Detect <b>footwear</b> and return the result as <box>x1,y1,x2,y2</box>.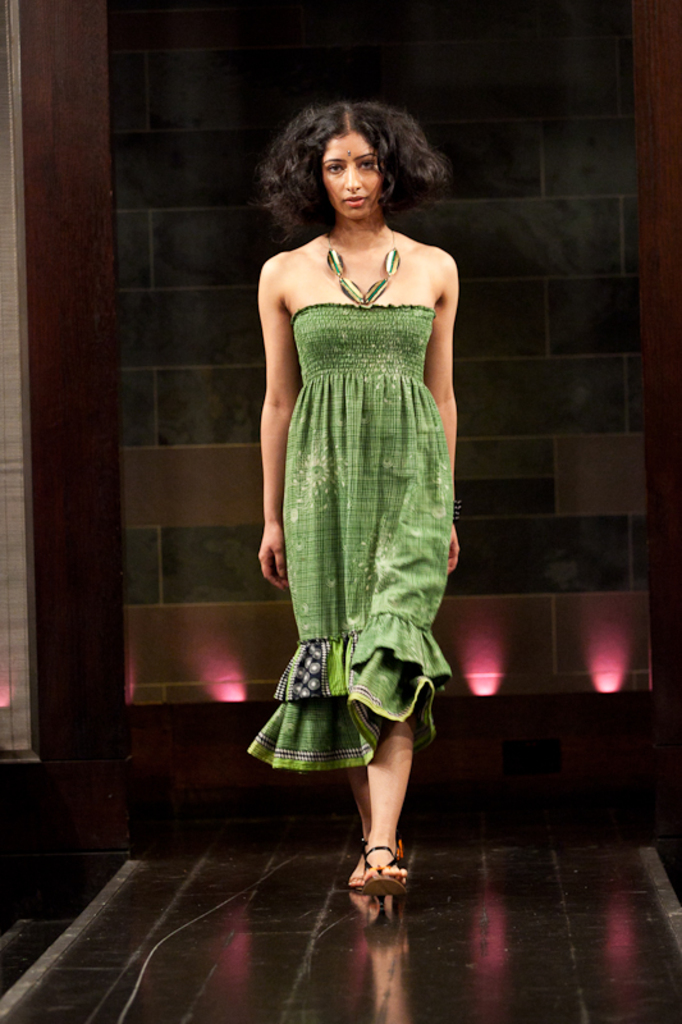
<box>357,842,404,902</box>.
